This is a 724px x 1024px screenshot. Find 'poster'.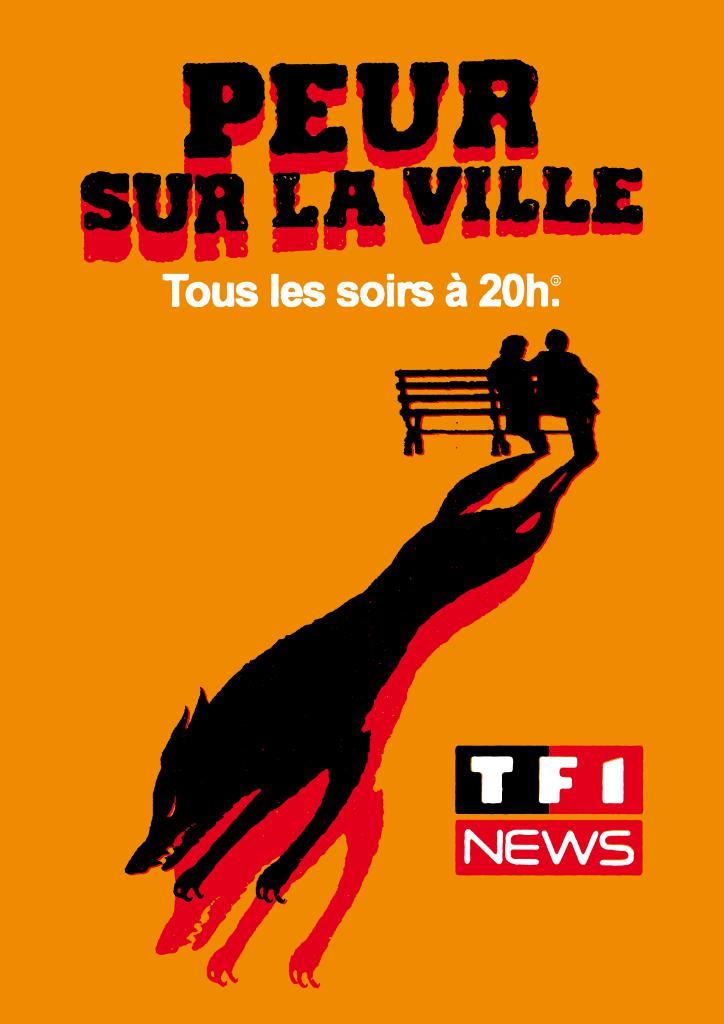
Bounding box: box=[0, 0, 723, 1023].
